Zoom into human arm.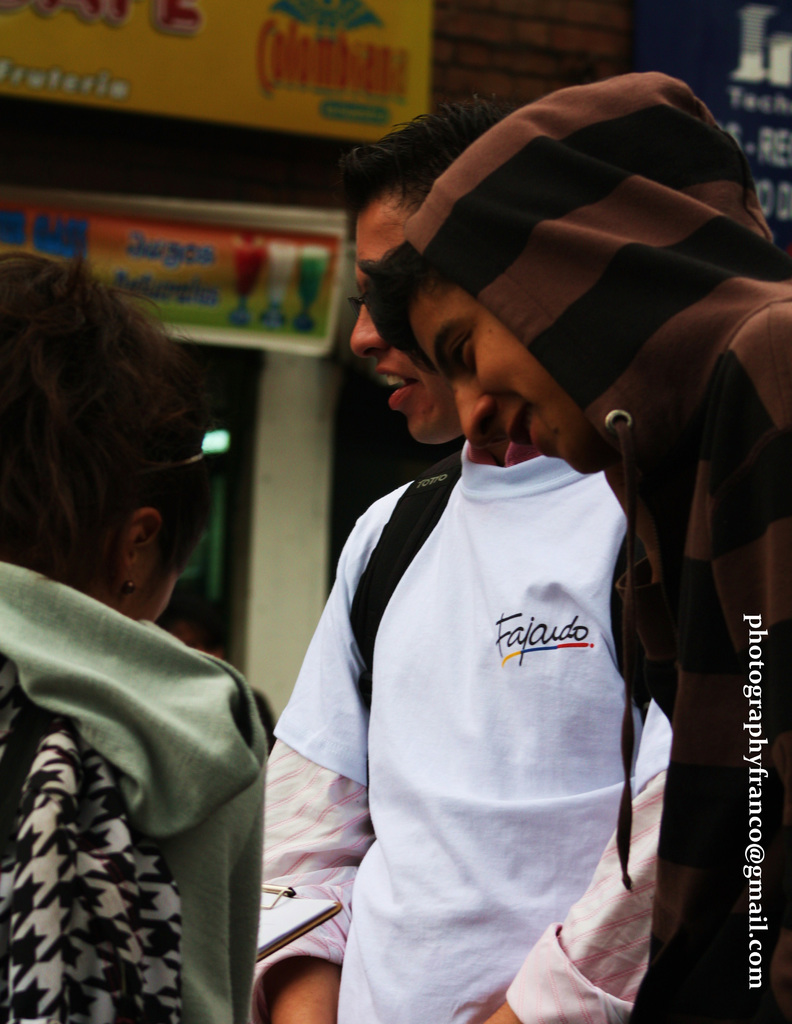
Zoom target: box(487, 691, 676, 1023).
